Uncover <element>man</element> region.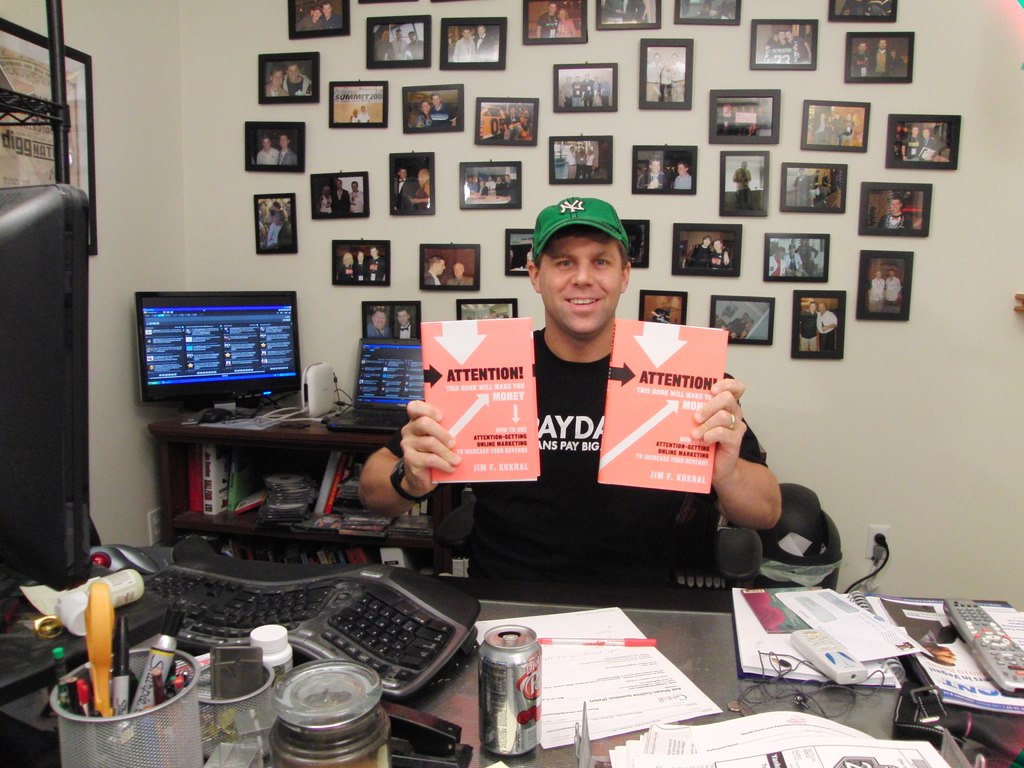
Uncovered: {"left": 388, "top": 28, "right": 408, "bottom": 61}.
